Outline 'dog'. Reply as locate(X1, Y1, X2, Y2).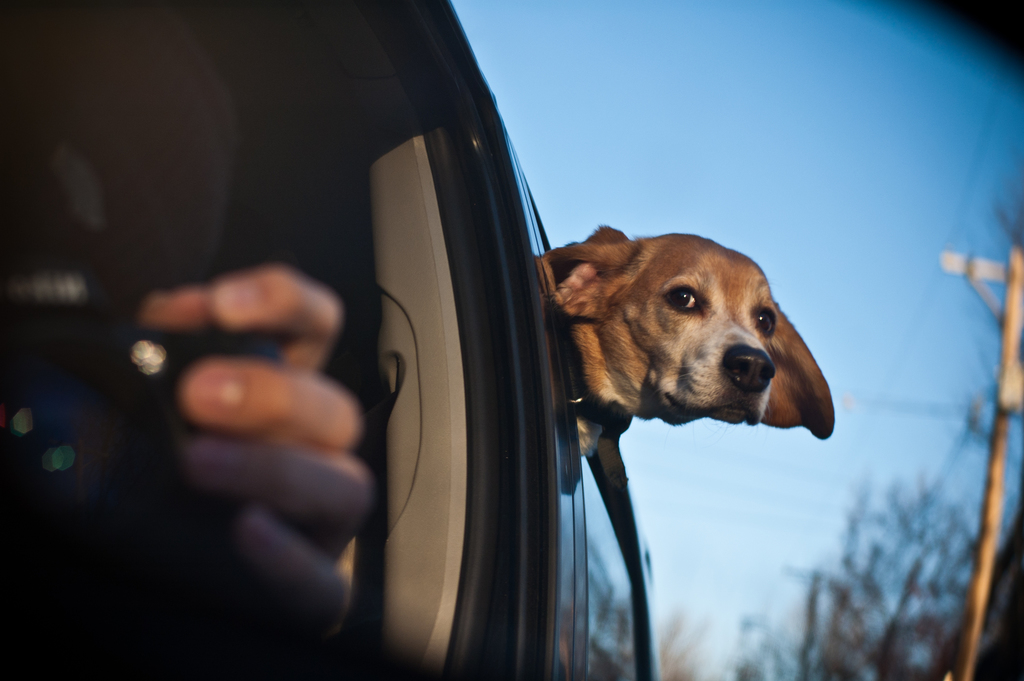
locate(541, 226, 834, 459).
